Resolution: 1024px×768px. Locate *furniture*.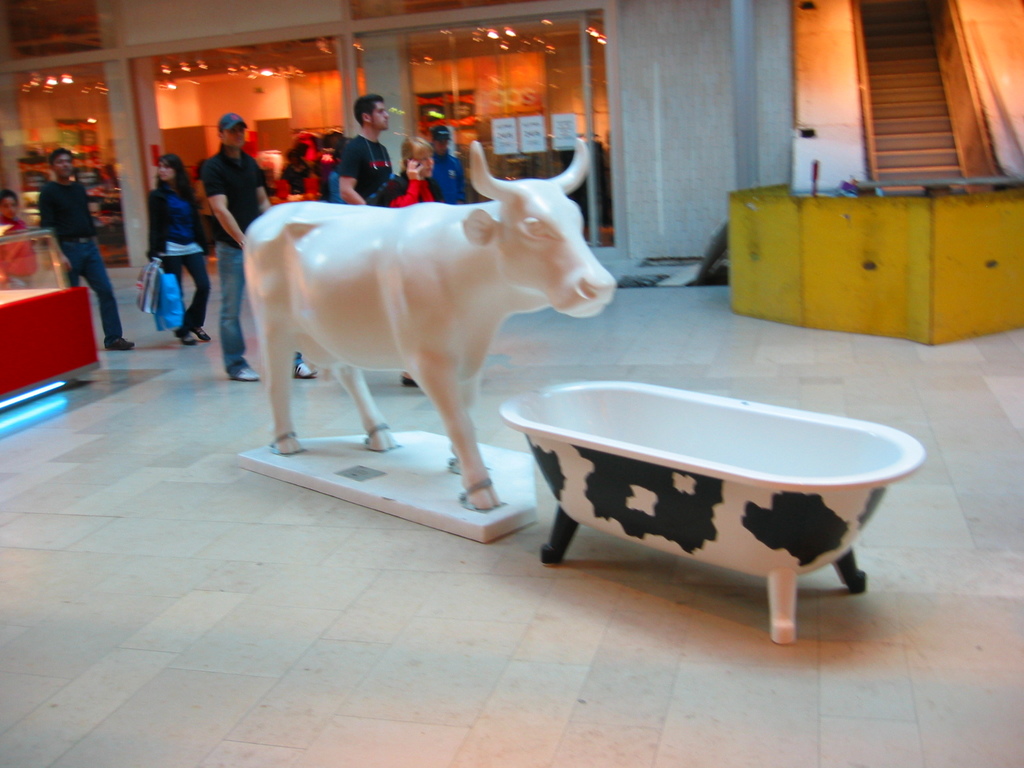
[727,182,1023,345].
